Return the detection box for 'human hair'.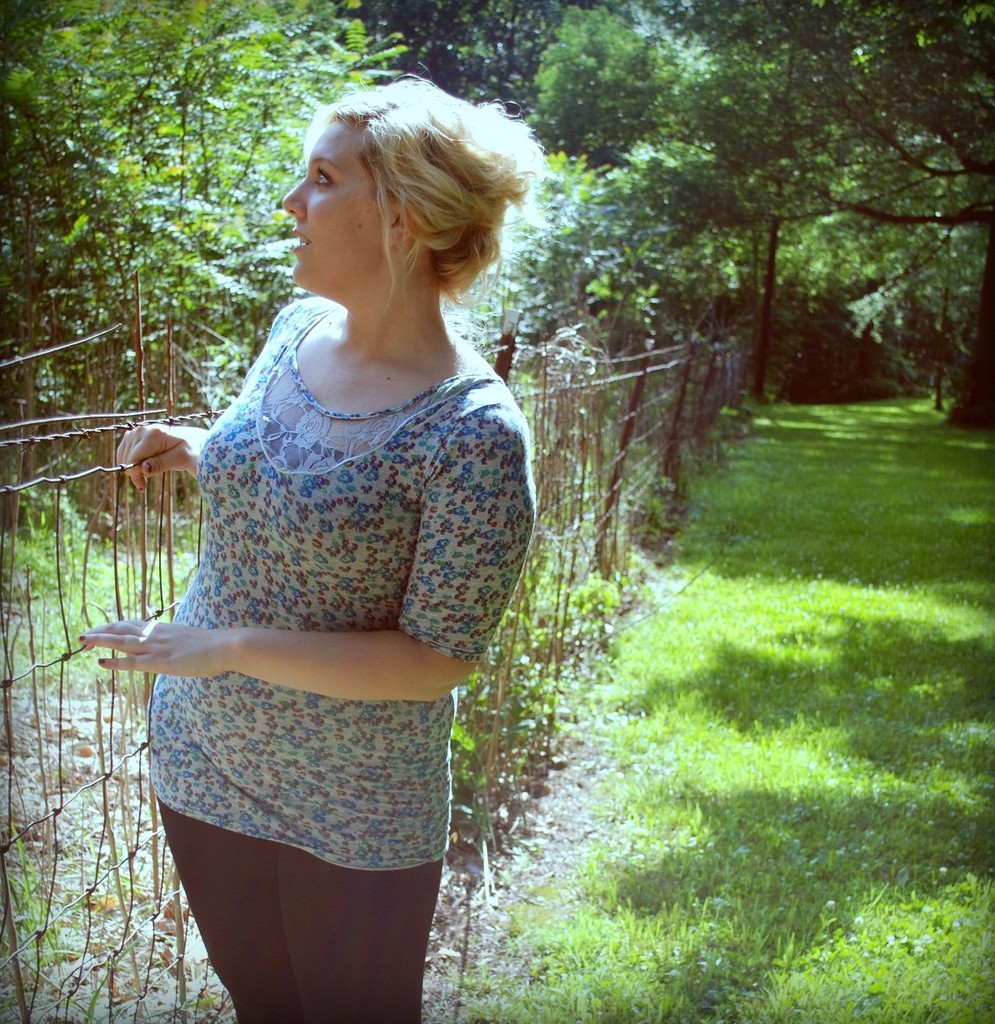
[x1=259, y1=73, x2=518, y2=328].
